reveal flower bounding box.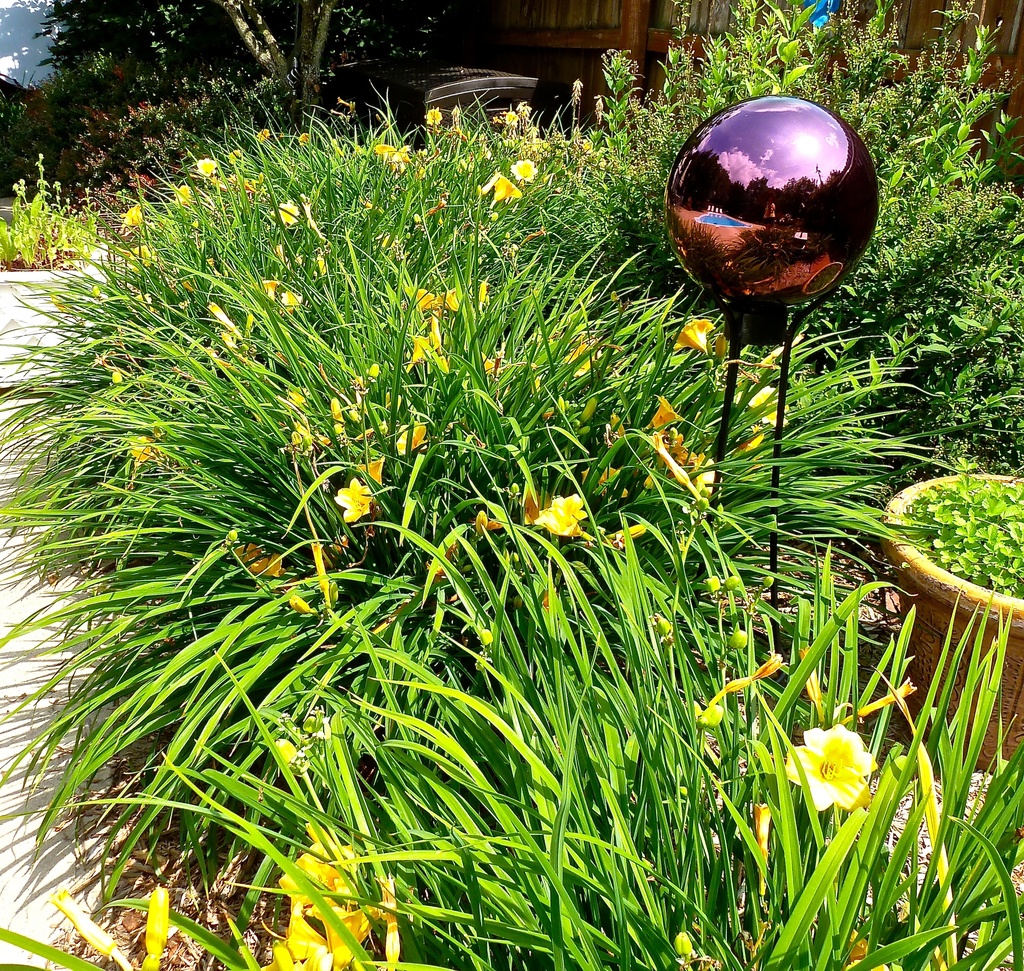
Revealed: BBox(495, 173, 525, 206).
